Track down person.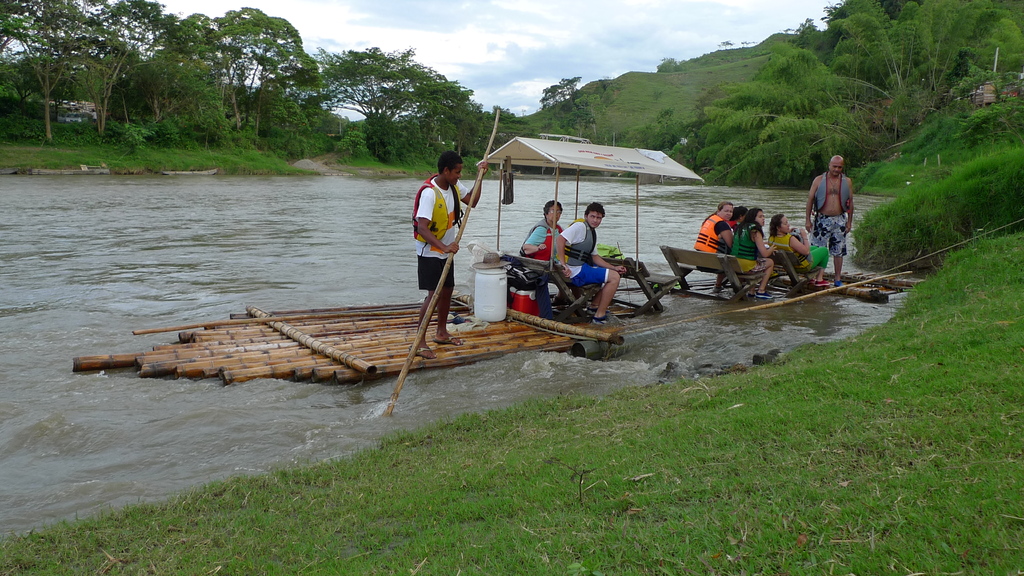
Tracked to 728, 208, 749, 239.
